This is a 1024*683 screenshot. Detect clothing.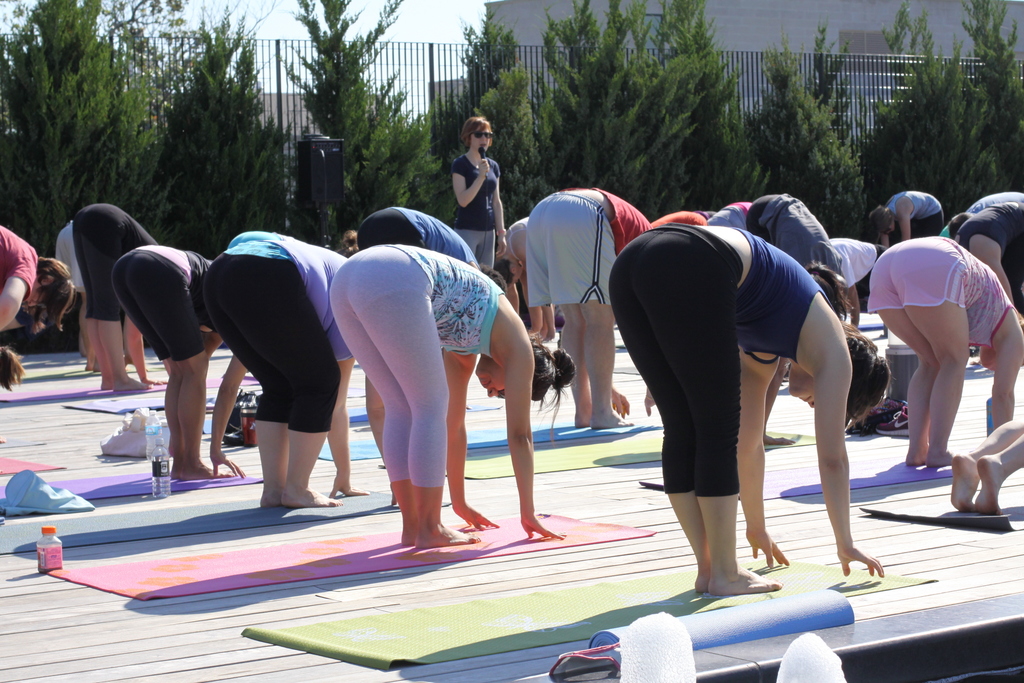
box(111, 245, 209, 361).
